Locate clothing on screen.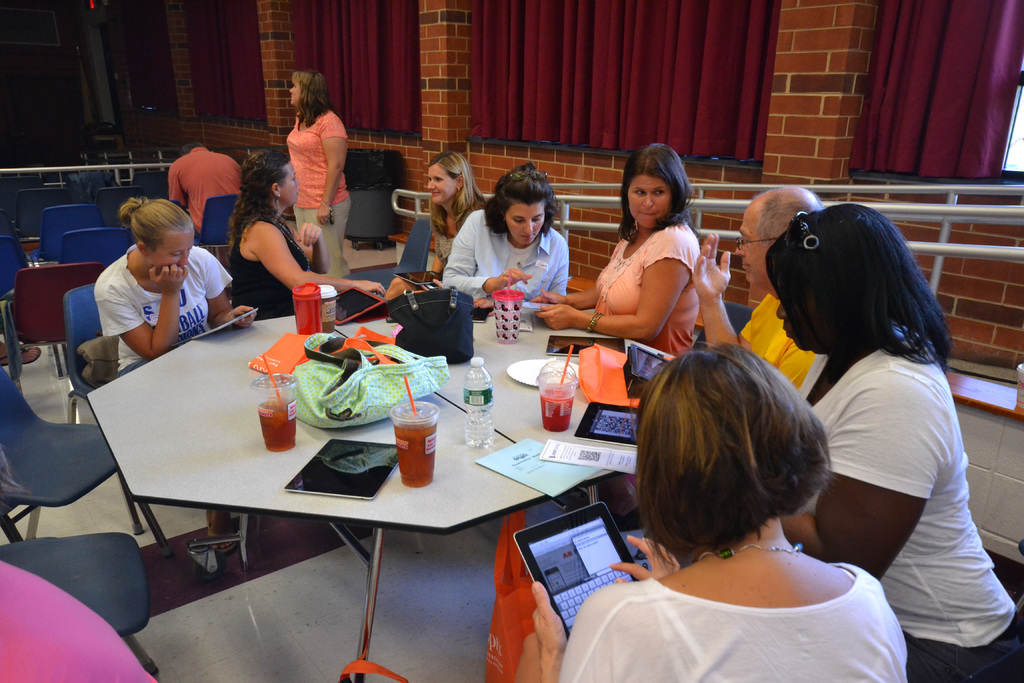
On screen at 594 217 701 343.
